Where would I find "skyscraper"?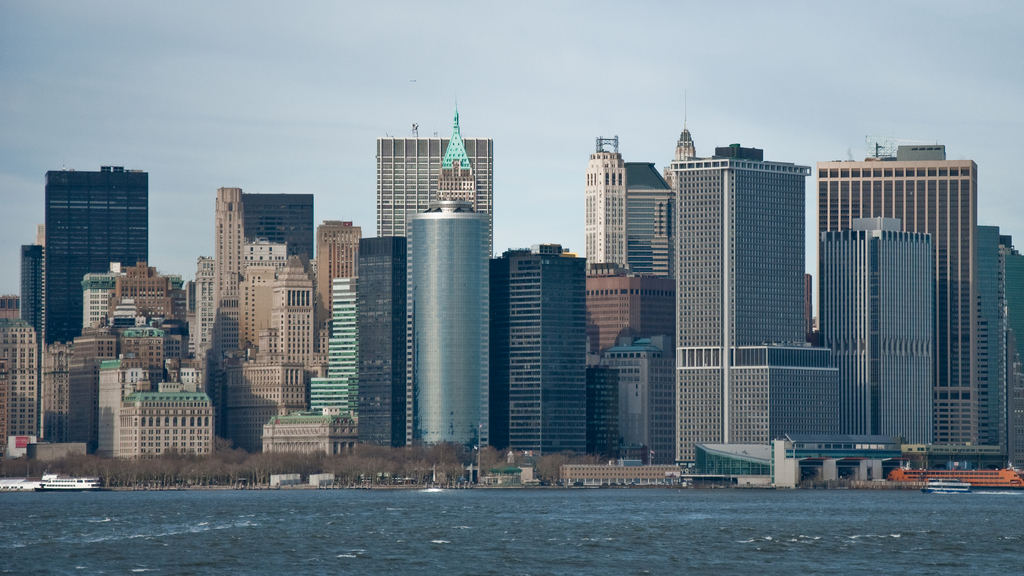
At [left=211, top=188, right=322, bottom=303].
